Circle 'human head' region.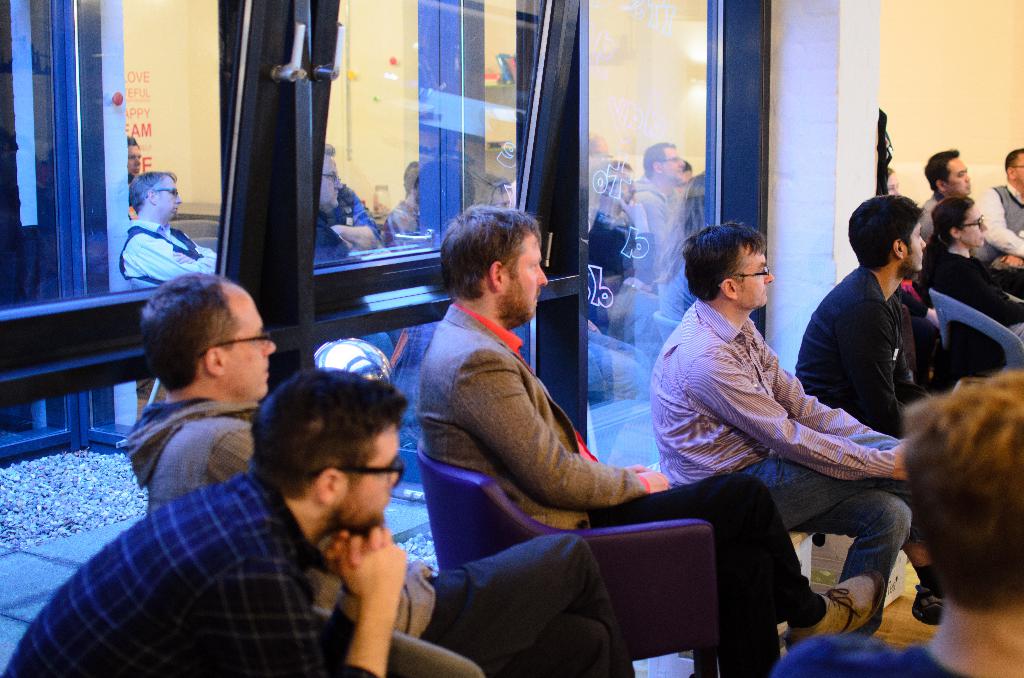
Region: region(321, 141, 345, 213).
